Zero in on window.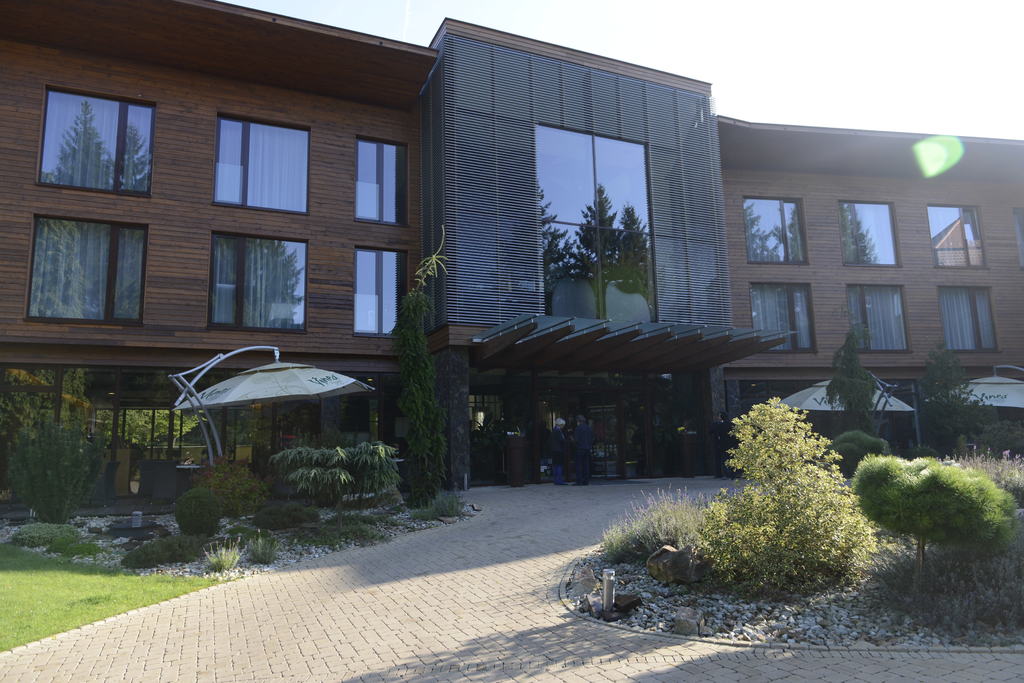
Zeroed in: {"left": 29, "top": 189, "right": 148, "bottom": 331}.
